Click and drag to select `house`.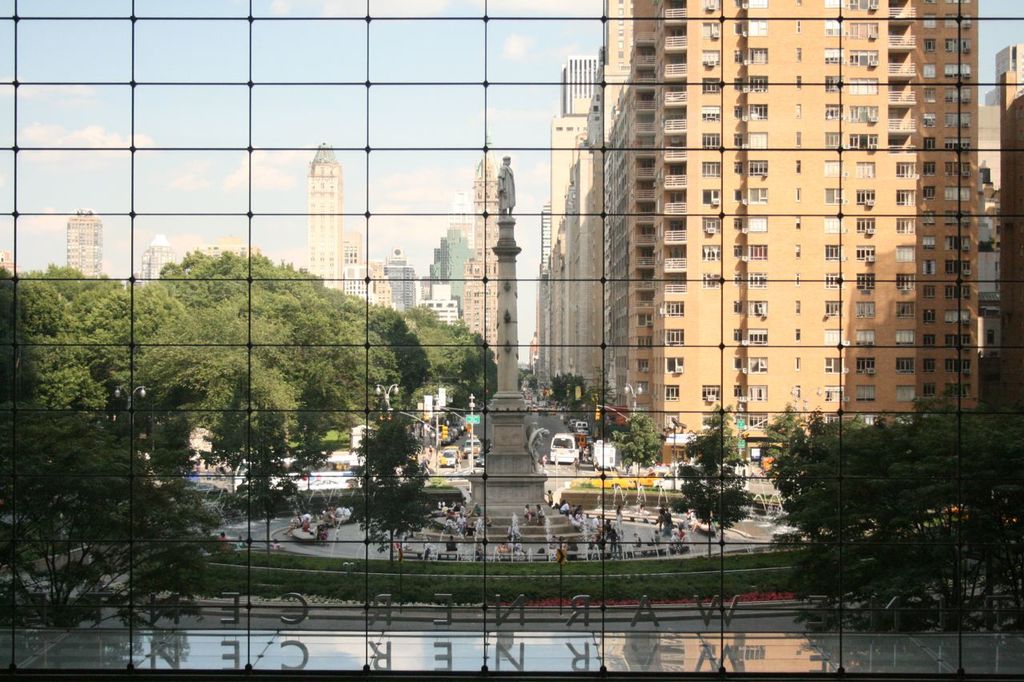
Selection: [x1=420, y1=215, x2=482, y2=313].
